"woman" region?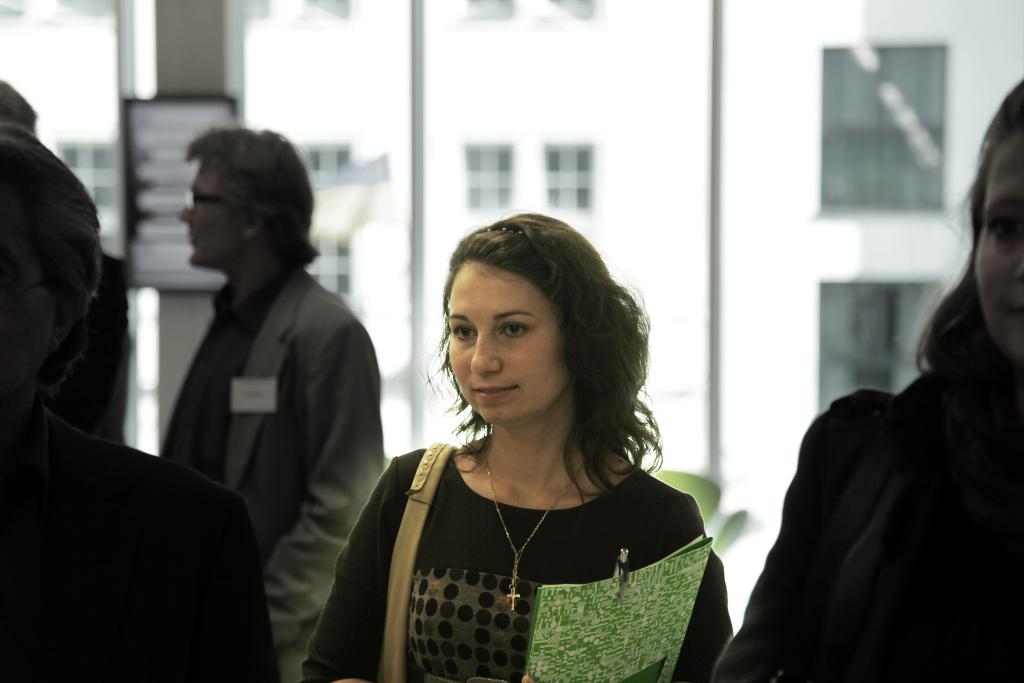
left=713, top=71, right=1023, bottom=682
